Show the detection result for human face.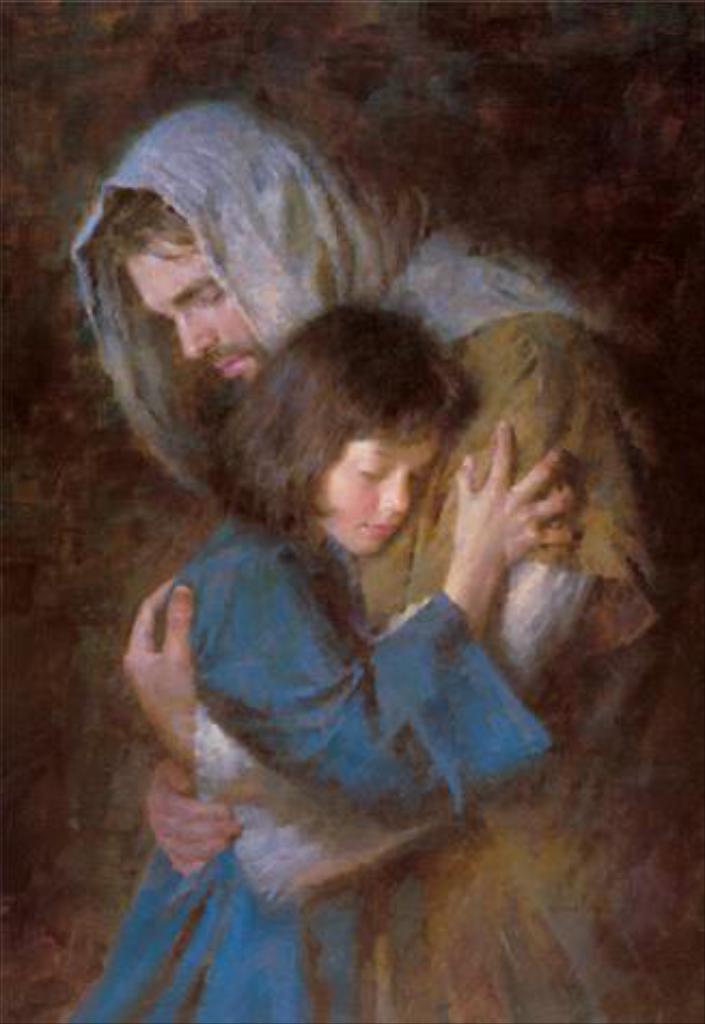
<box>123,244,252,375</box>.
